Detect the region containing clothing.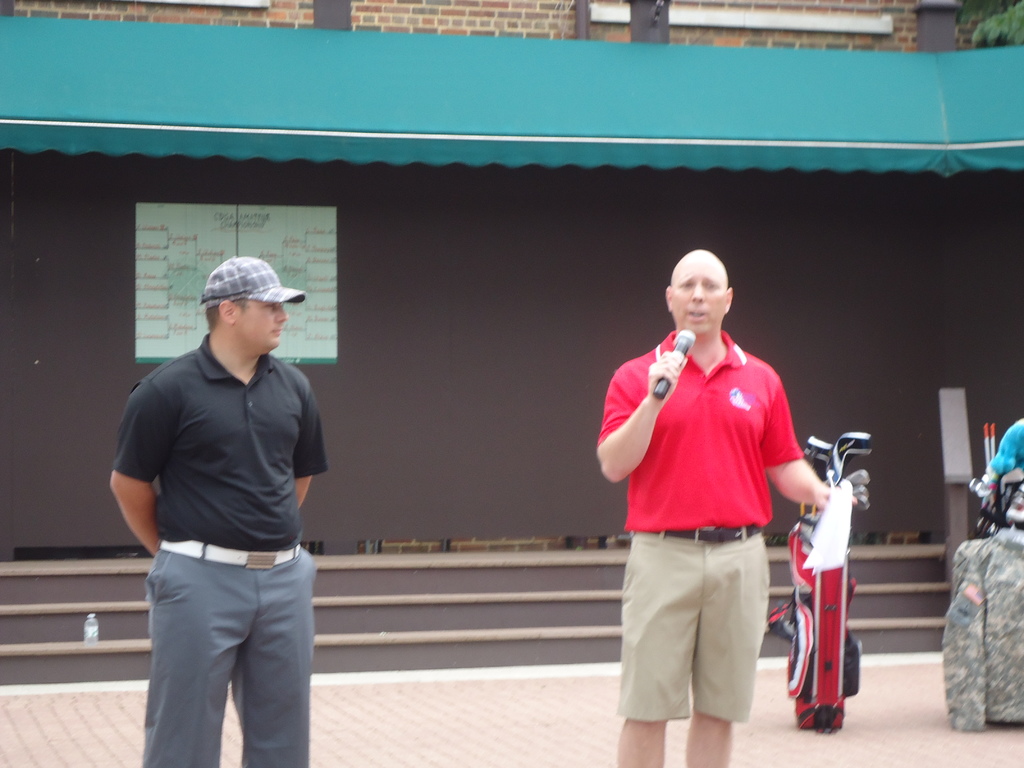
110 337 330 767.
